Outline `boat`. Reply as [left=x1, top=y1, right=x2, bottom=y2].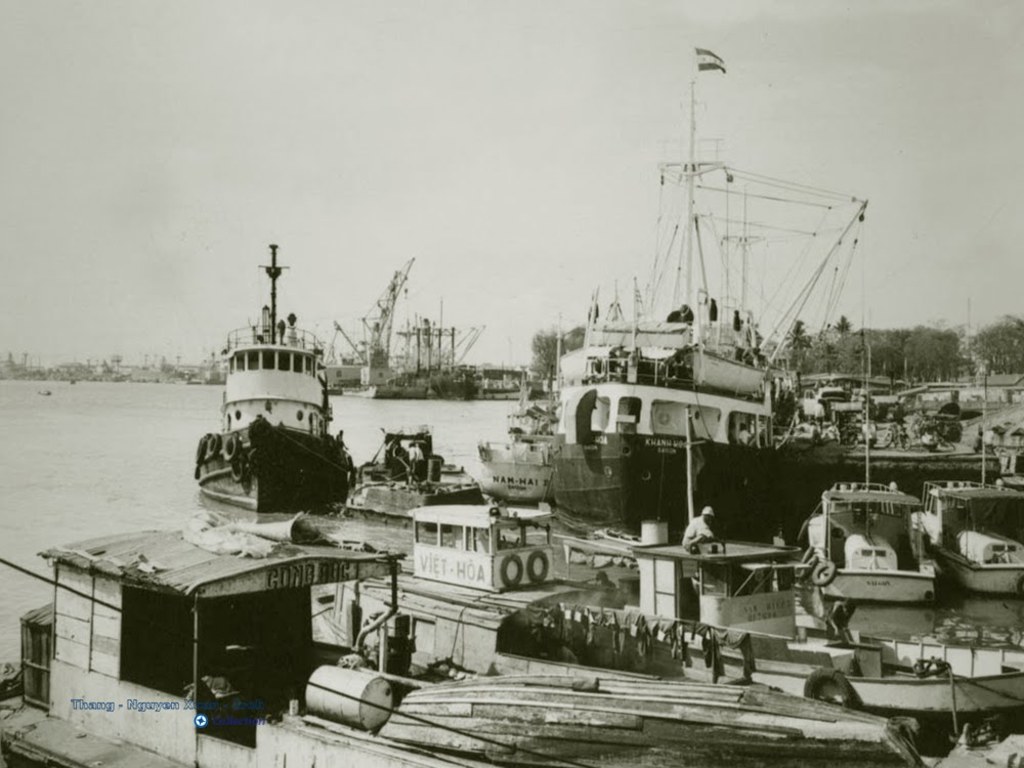
[left=171, top=240, right=389, bottom=538].
